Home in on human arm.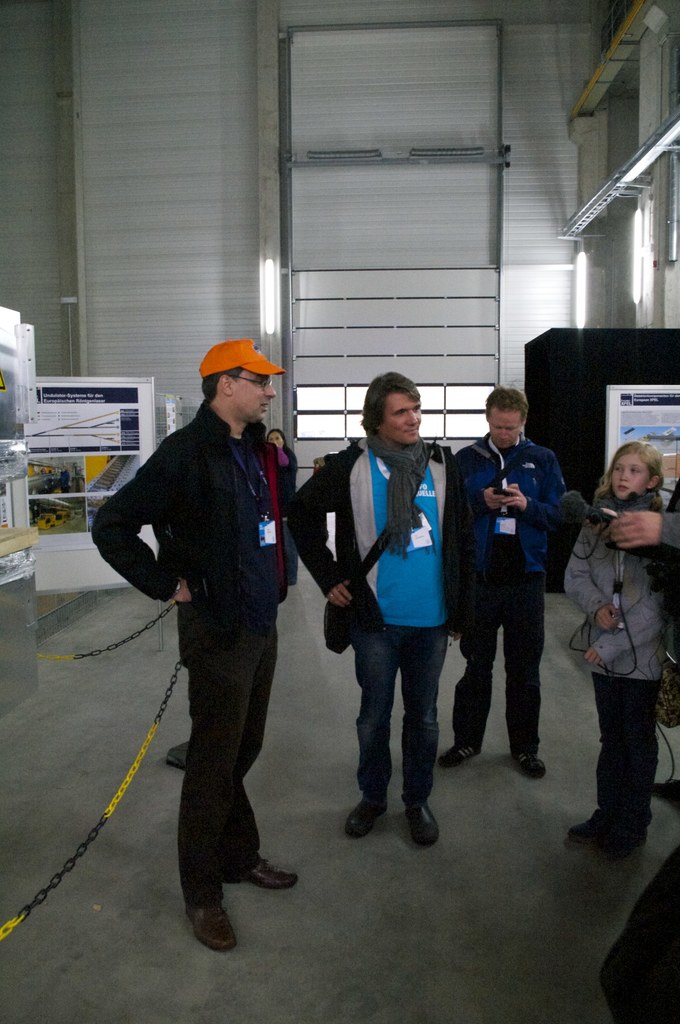
Homed in at (581, 582, 674, 673).
